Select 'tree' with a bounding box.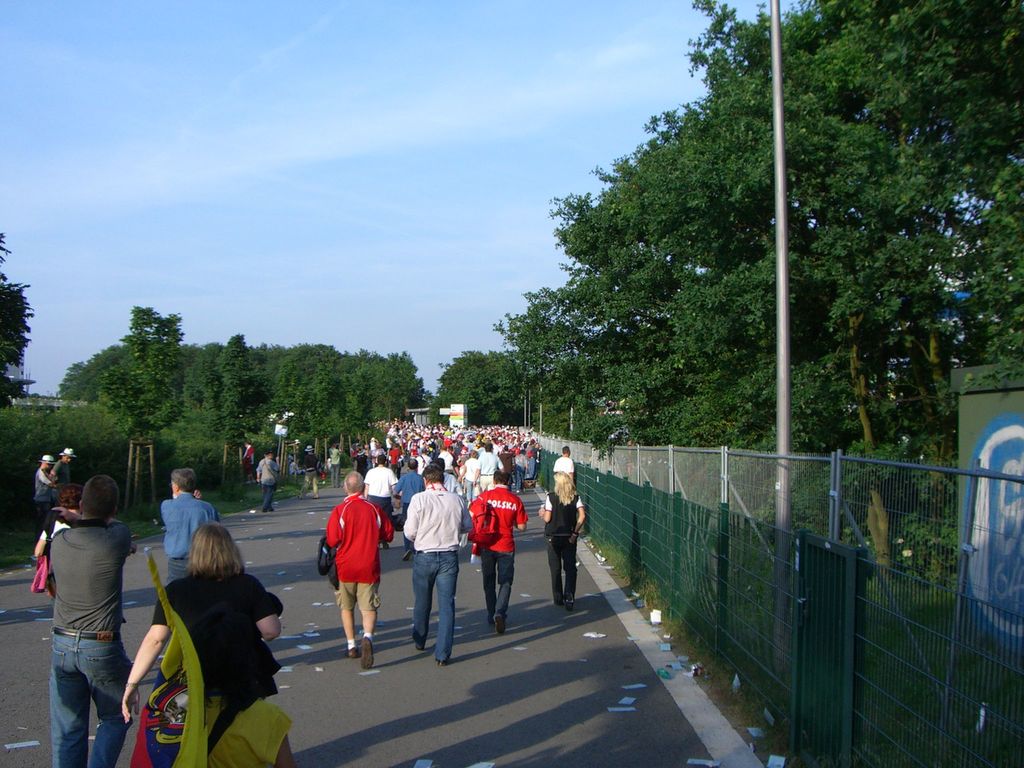
left=797, top=8, right=995, bottom=513.
